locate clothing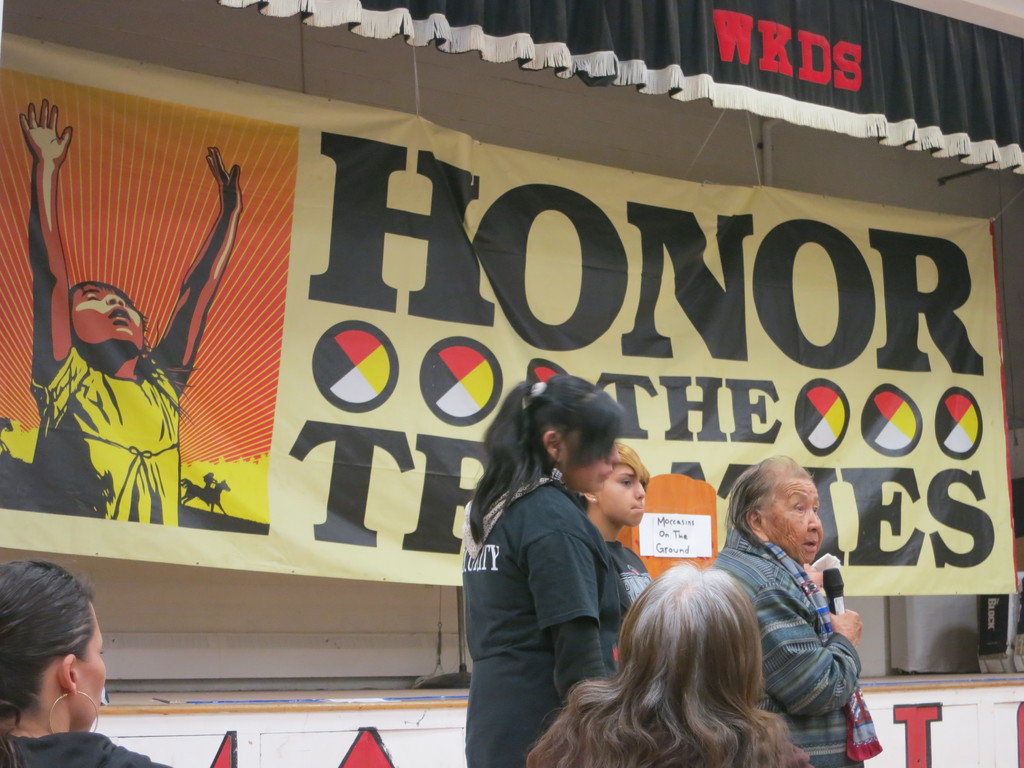
crop(715, 536, 866, 767)
